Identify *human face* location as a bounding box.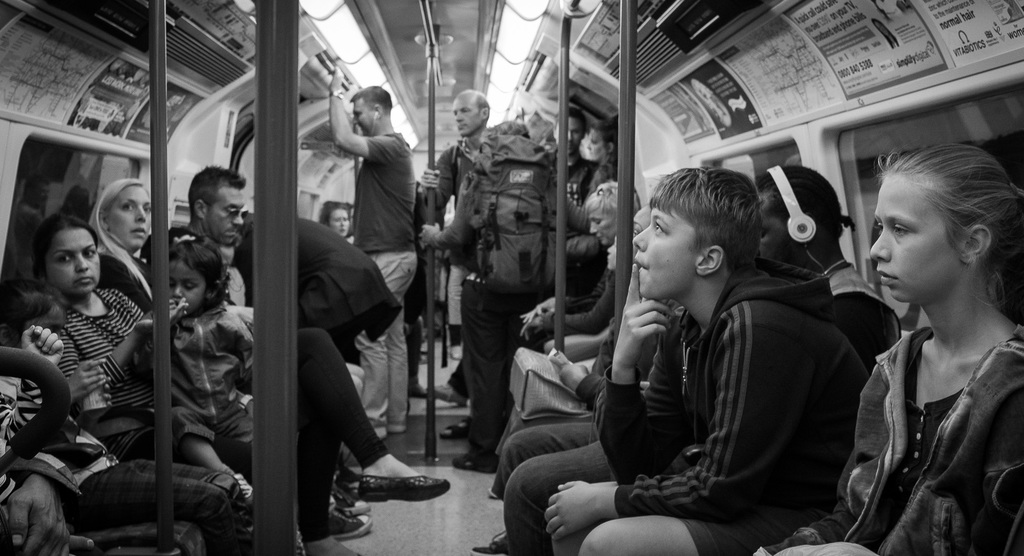
bbox=(588, 209, 617, 247).
